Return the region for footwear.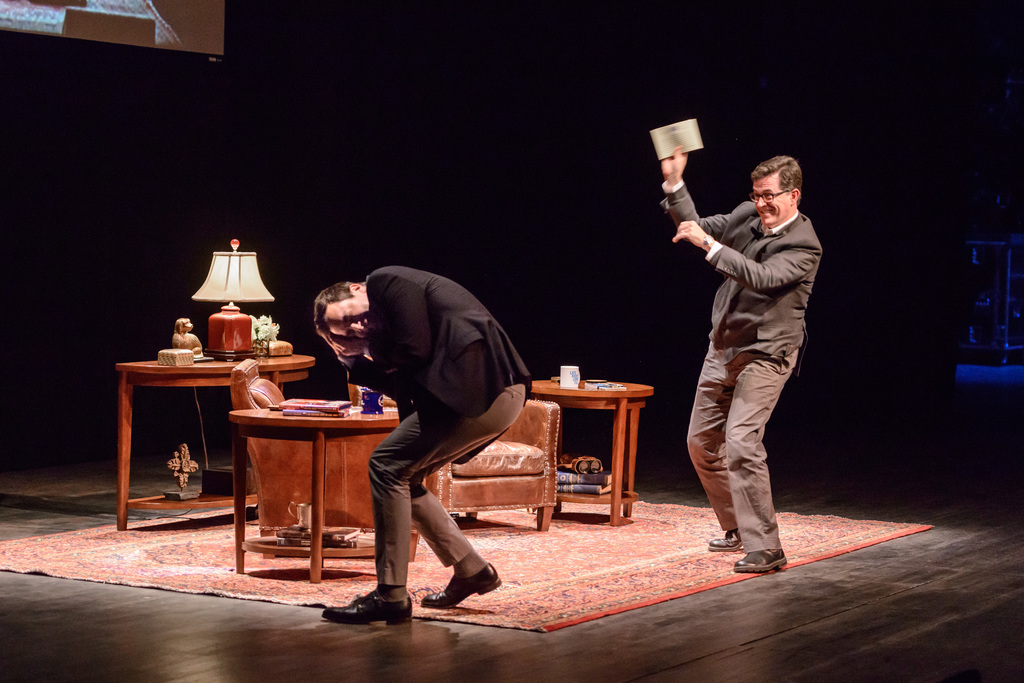
box=[706, 526, 745, 550].
